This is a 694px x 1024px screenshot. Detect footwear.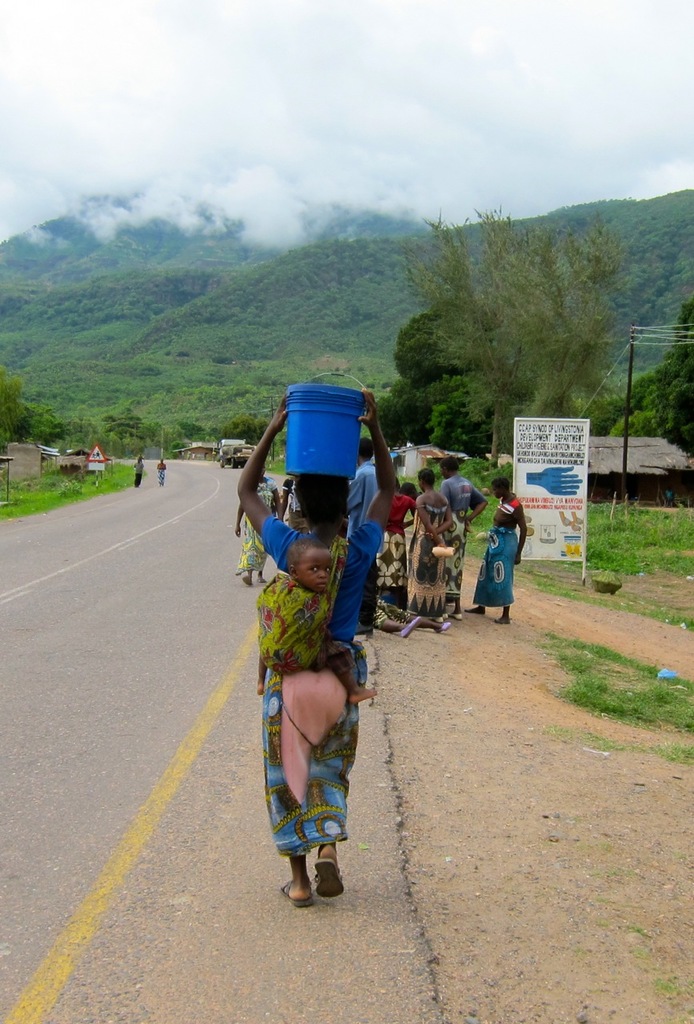
crop(312, 858, 343, 902).
